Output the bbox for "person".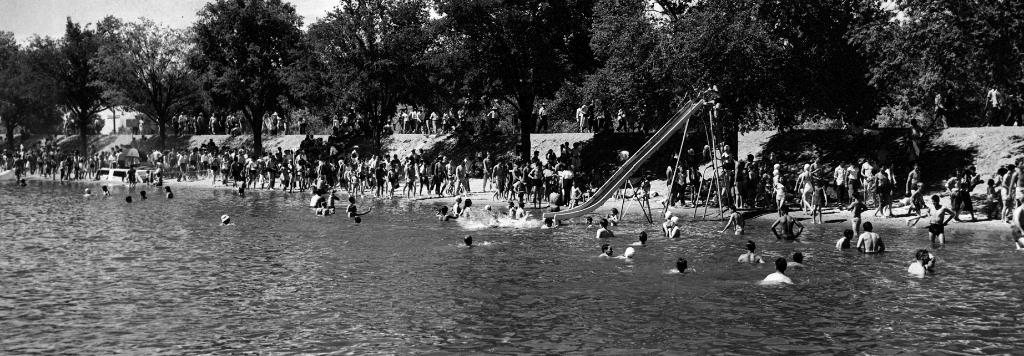
rect(663, 204, 684, 238).
